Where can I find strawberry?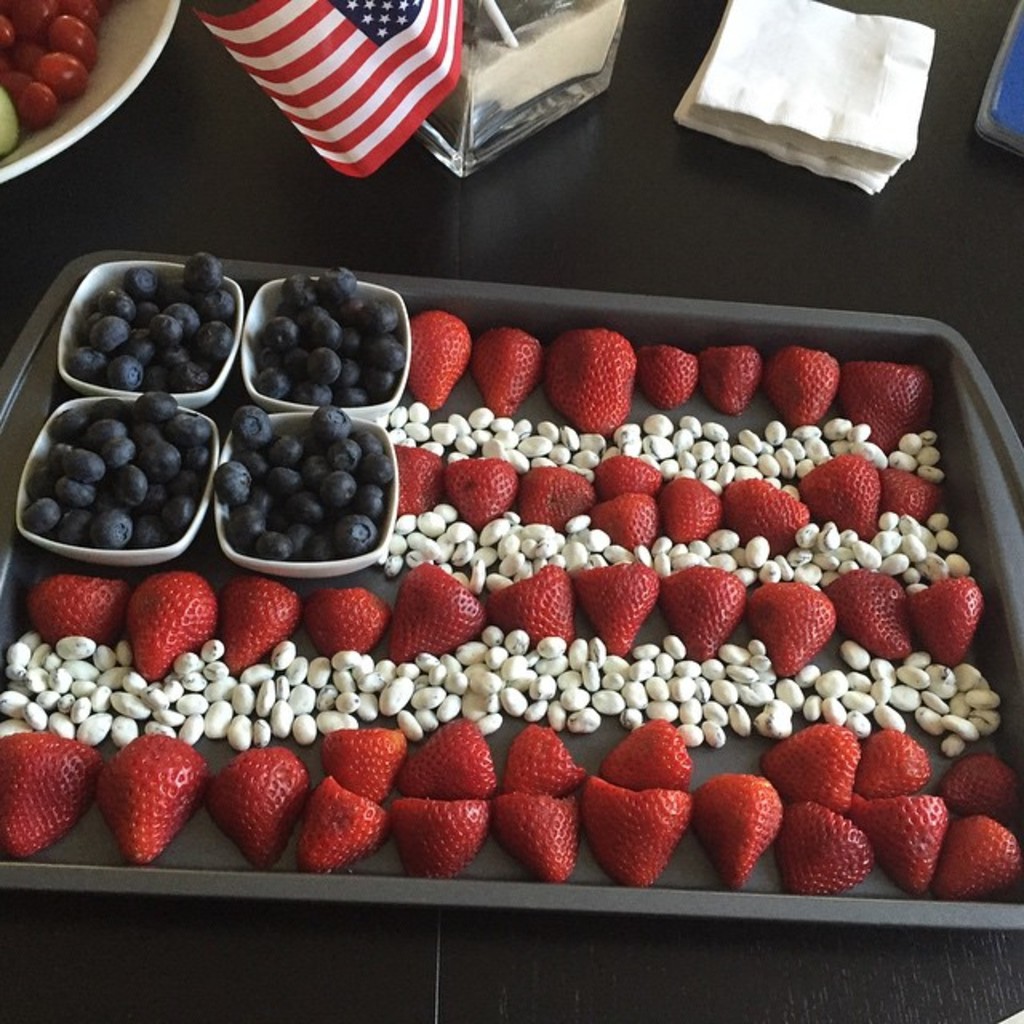
You can find it at x1=776 y1=792 x2=874 y2=901.
